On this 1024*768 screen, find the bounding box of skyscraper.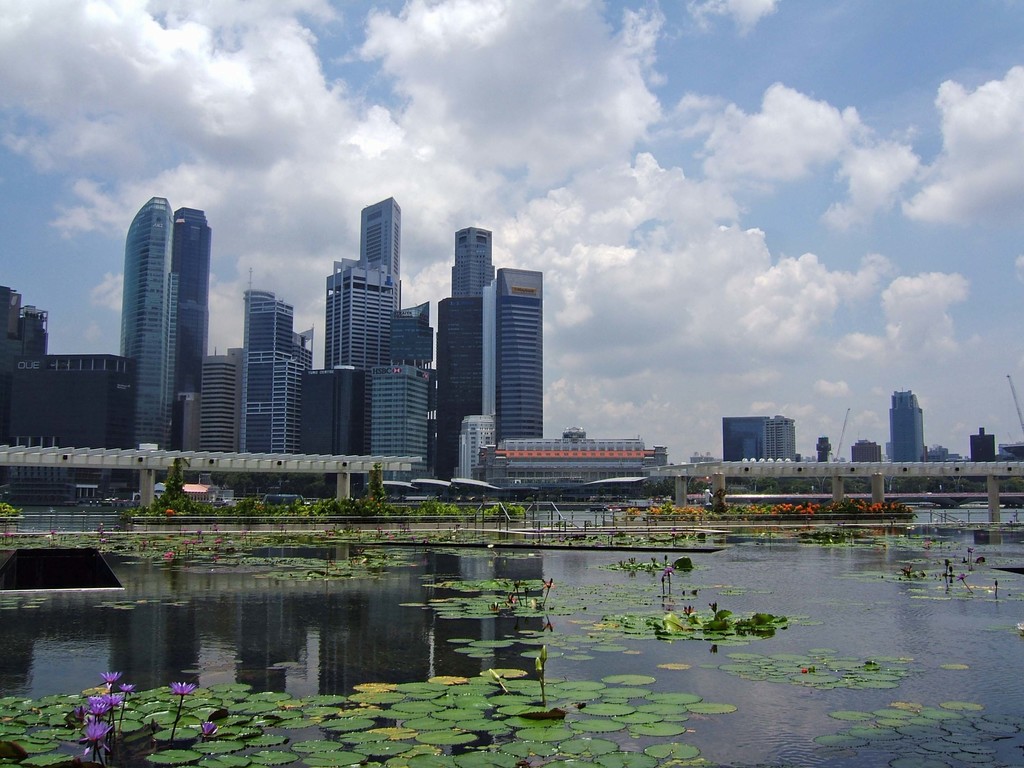
Bounding box: {"x1": 86, "y1": 177, "x2": 217, "y2": 452}.
